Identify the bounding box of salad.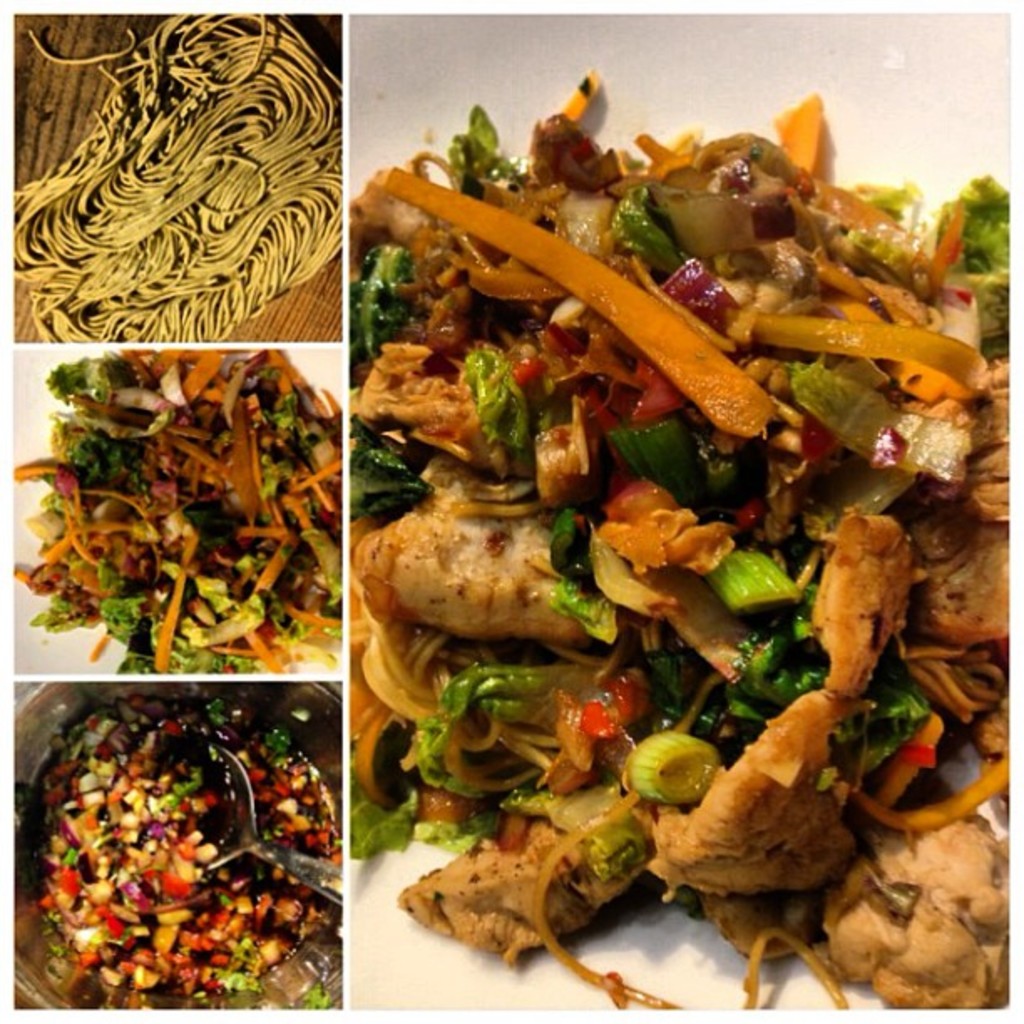
[x1=350, y1=50, x2=1004, y2=1009].
